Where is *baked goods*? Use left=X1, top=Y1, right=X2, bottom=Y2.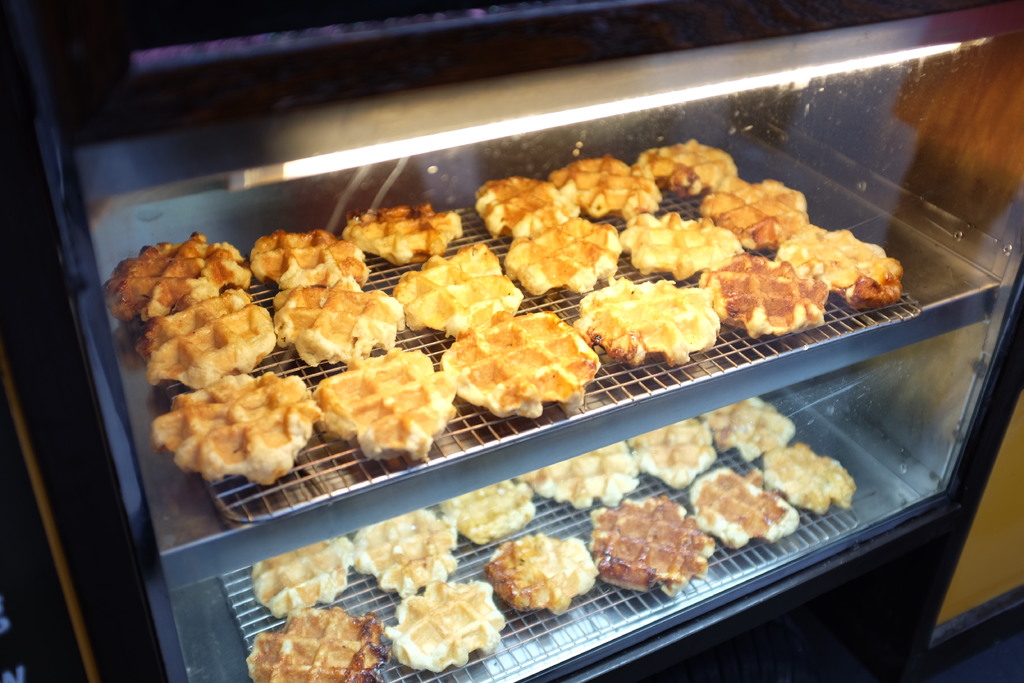
left=390, top=240, right=523, bottom=338.
